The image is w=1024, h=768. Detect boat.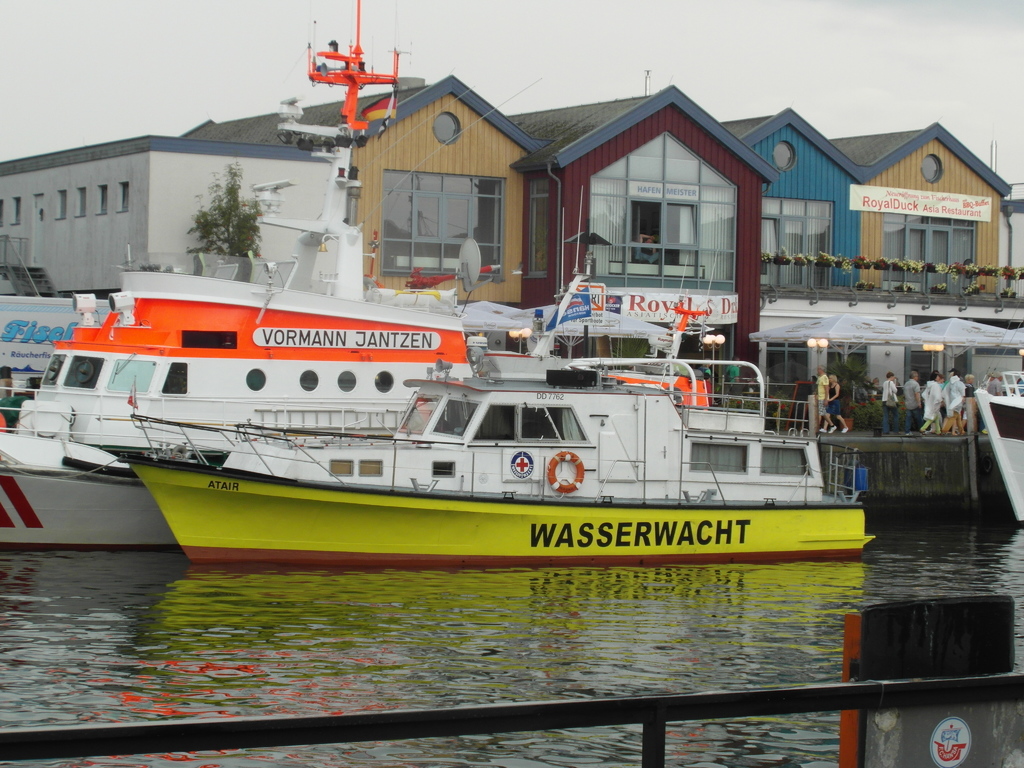
Detection: box(0, 292, 117, 414).
